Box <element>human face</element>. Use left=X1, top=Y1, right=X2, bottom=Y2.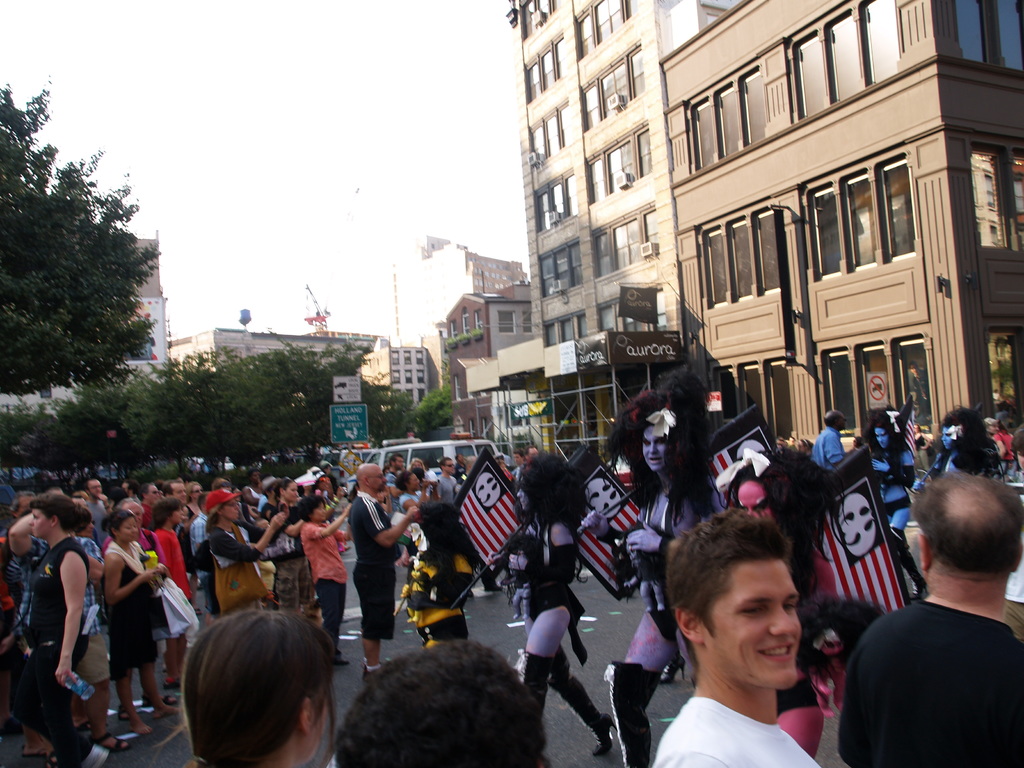
left=707, top=564, right=802, bottom=687.
